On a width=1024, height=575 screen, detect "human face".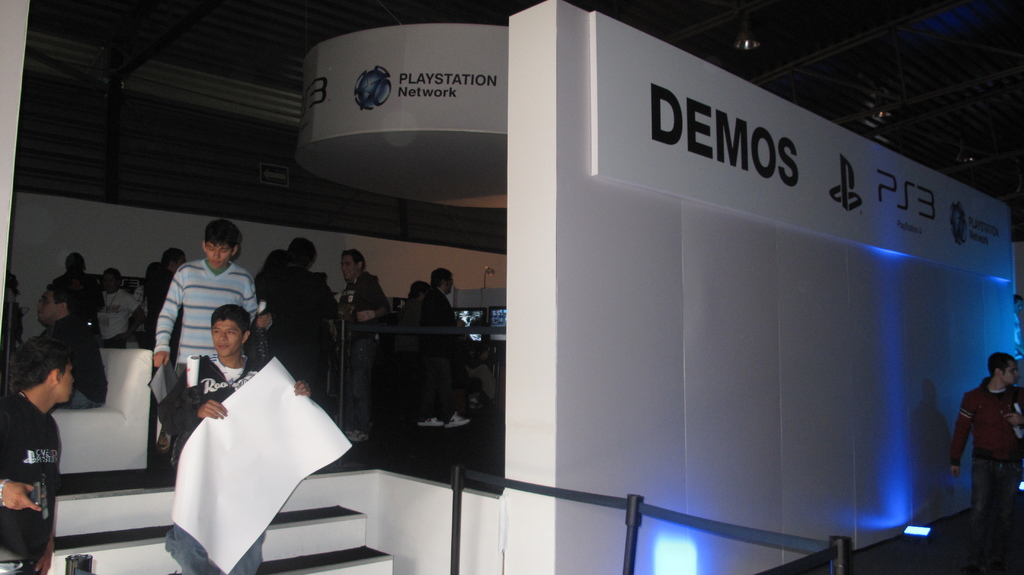
<box>212,318,241,356</box>.
